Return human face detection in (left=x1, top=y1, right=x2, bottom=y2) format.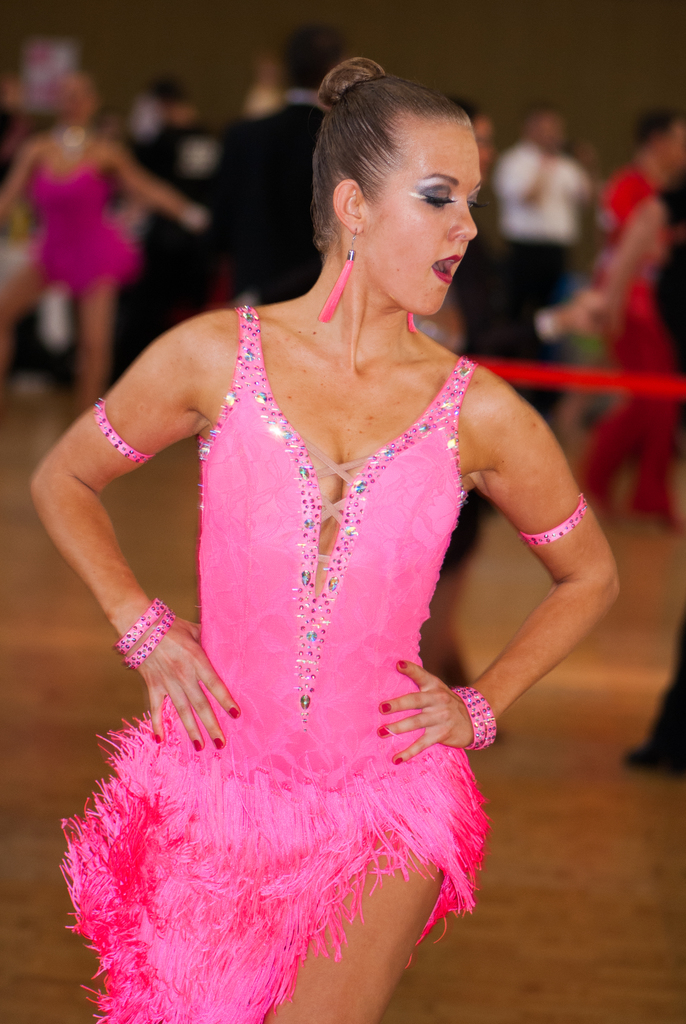
(left=360, top=122, right=482, bottom=317).
